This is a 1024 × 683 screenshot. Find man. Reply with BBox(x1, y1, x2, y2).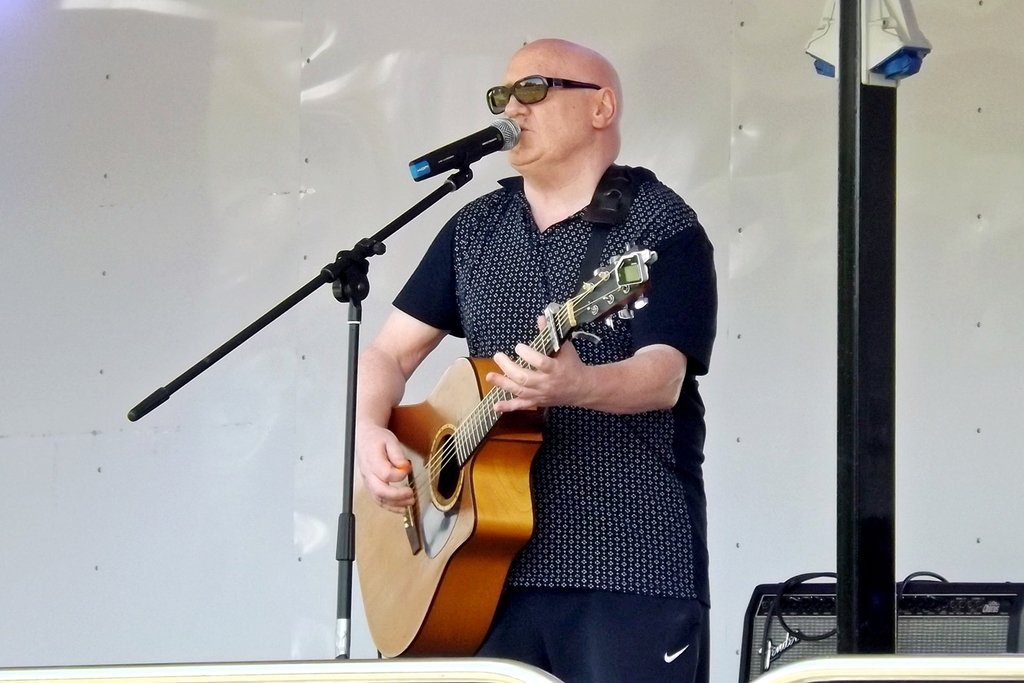
BBox(275, 5, 710, 682).
